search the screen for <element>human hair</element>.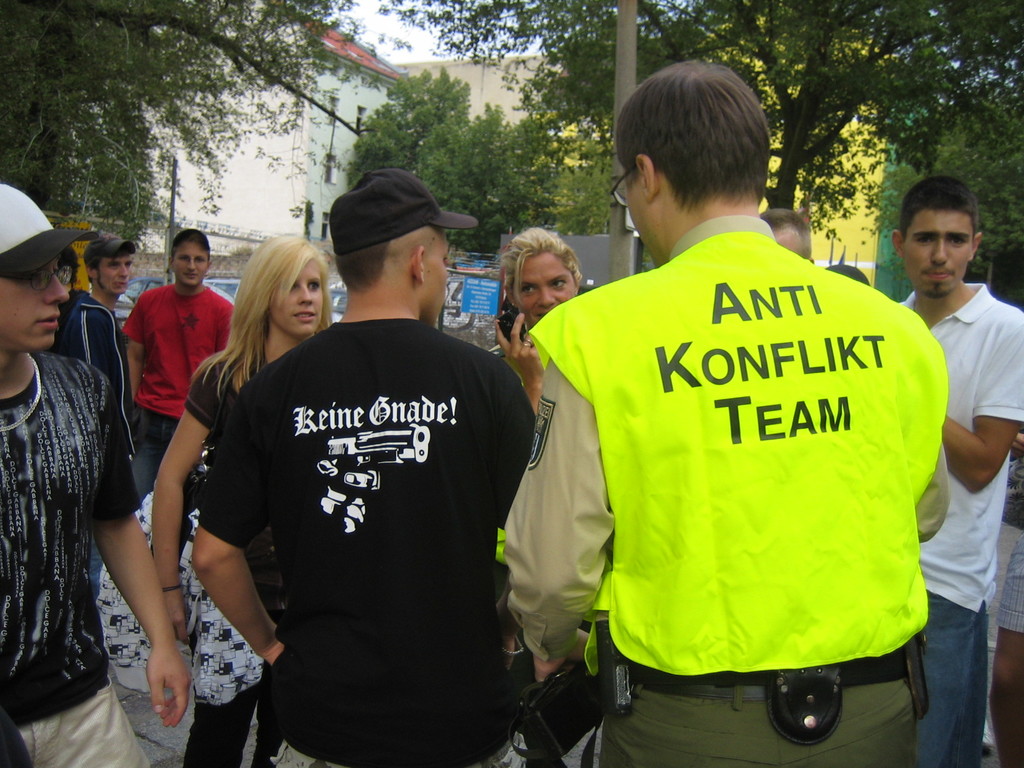
Found at bbox=[493, 220, 586, 336].
